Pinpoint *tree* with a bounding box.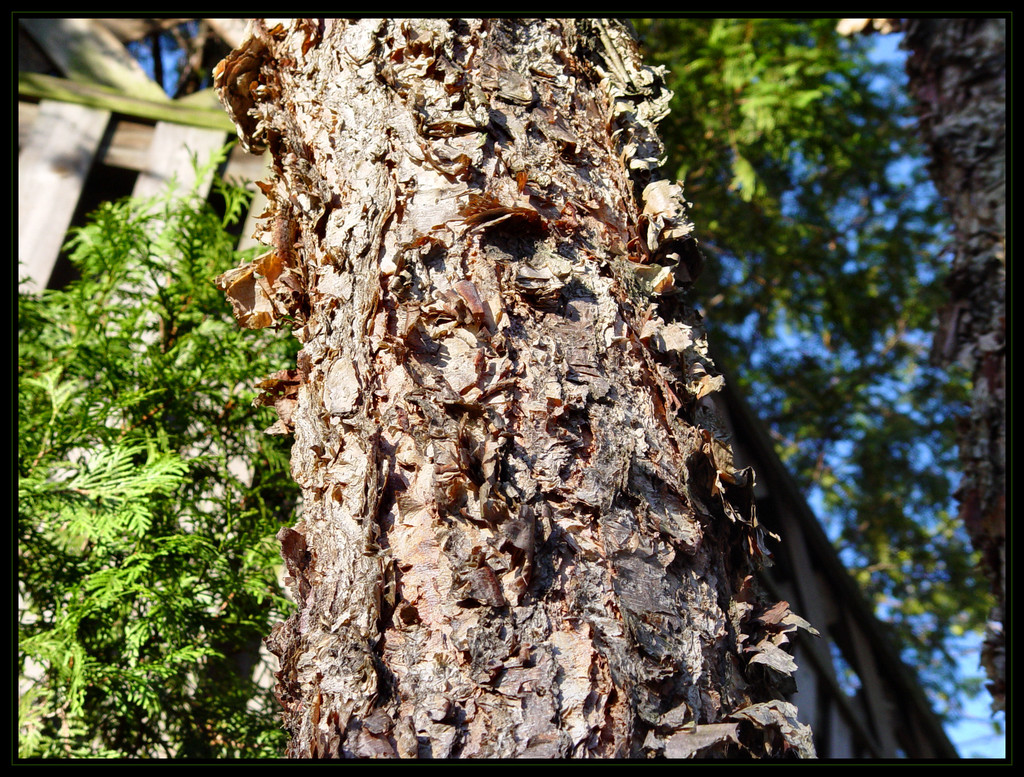
(left=207, top=18, right=814, bottom=758).
